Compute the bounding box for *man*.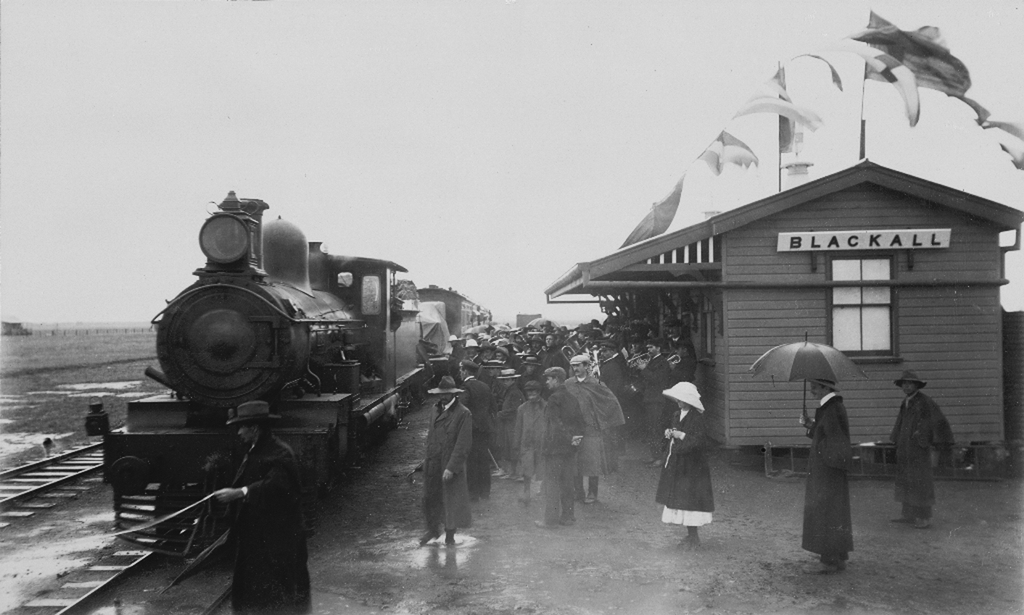
540, 365, 586, 528.
